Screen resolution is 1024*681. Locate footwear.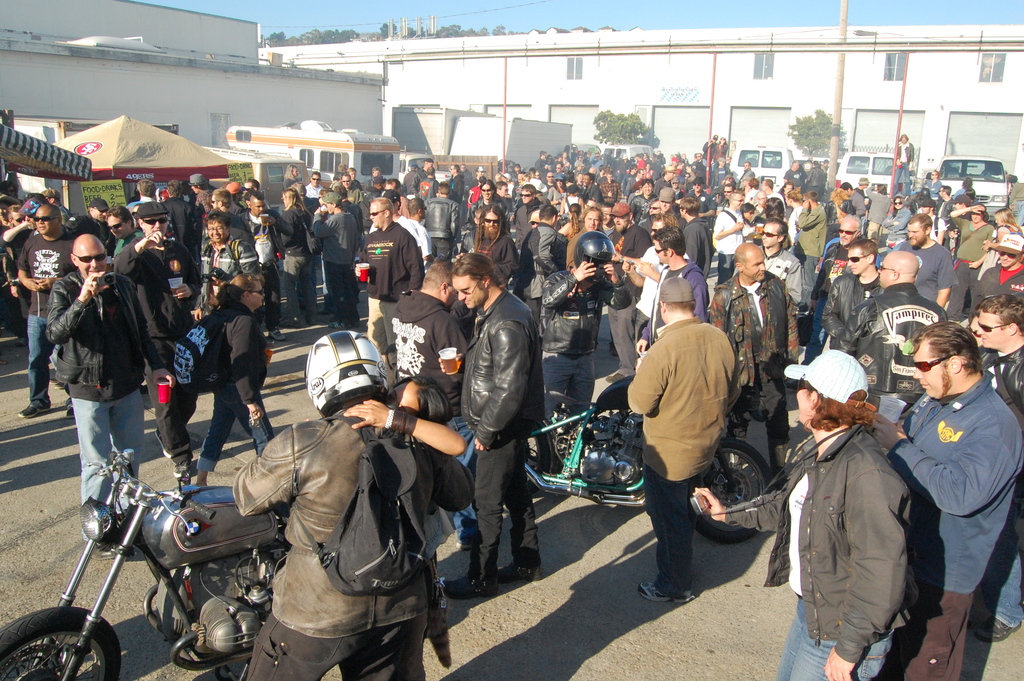
[left=269, top=327, right=285, bottom=341].
